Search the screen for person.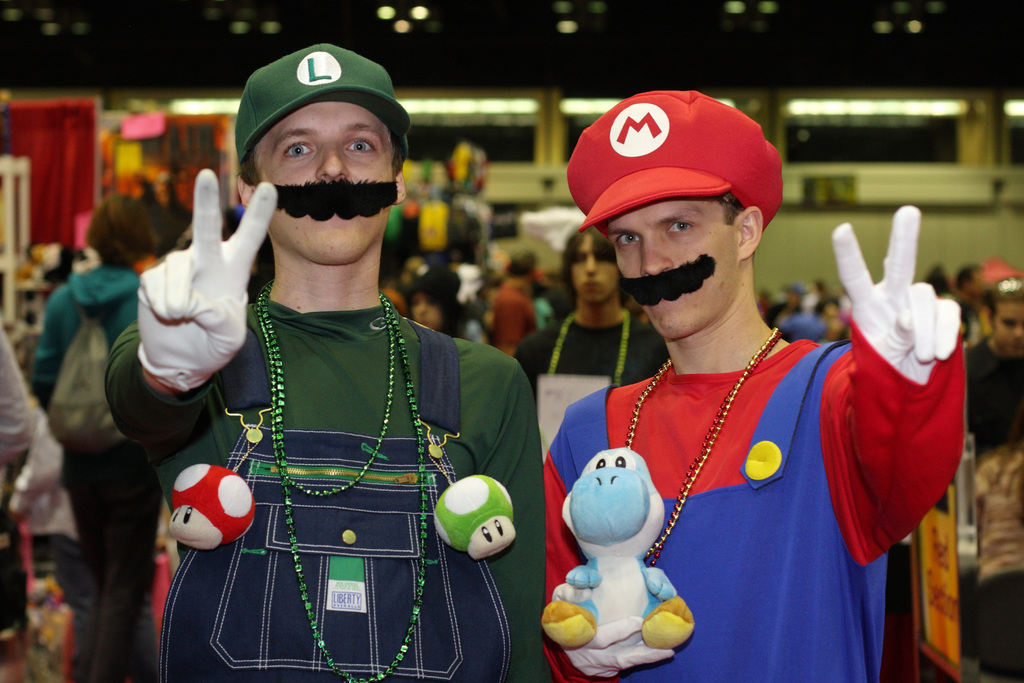
Found at 513,214,681,461.
